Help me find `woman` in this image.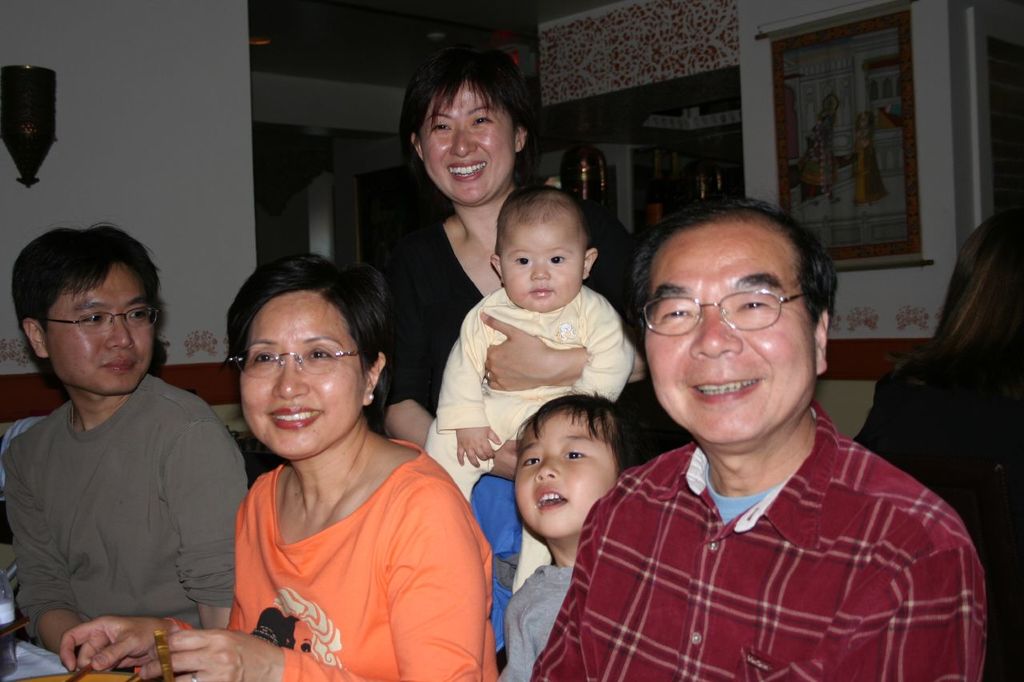
Found it: box(856, 212, 1023, 681).
